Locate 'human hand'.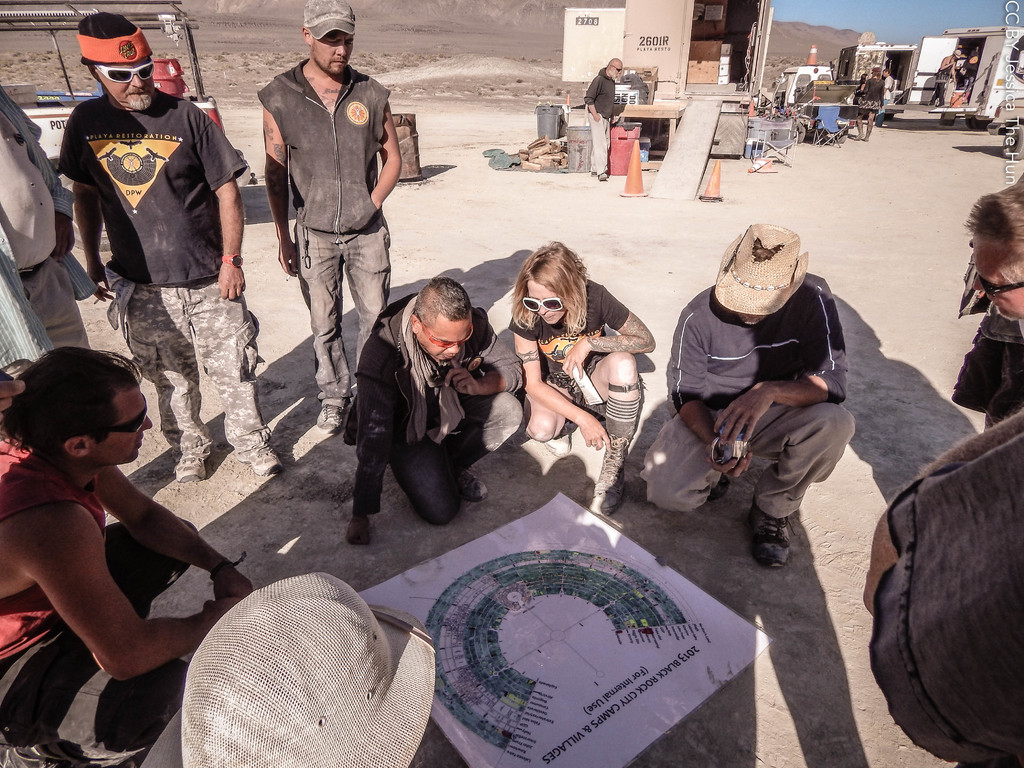
Bounding box: bbox=(344, 519, 372, 549).
